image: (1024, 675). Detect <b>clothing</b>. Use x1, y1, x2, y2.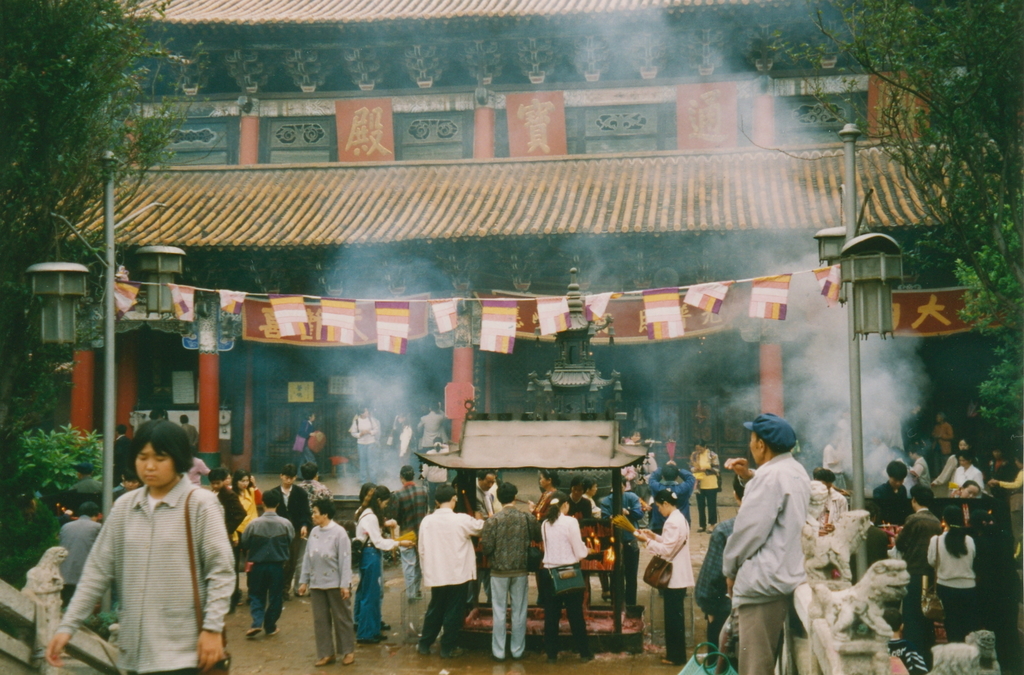
722, 429, 829, 663.
